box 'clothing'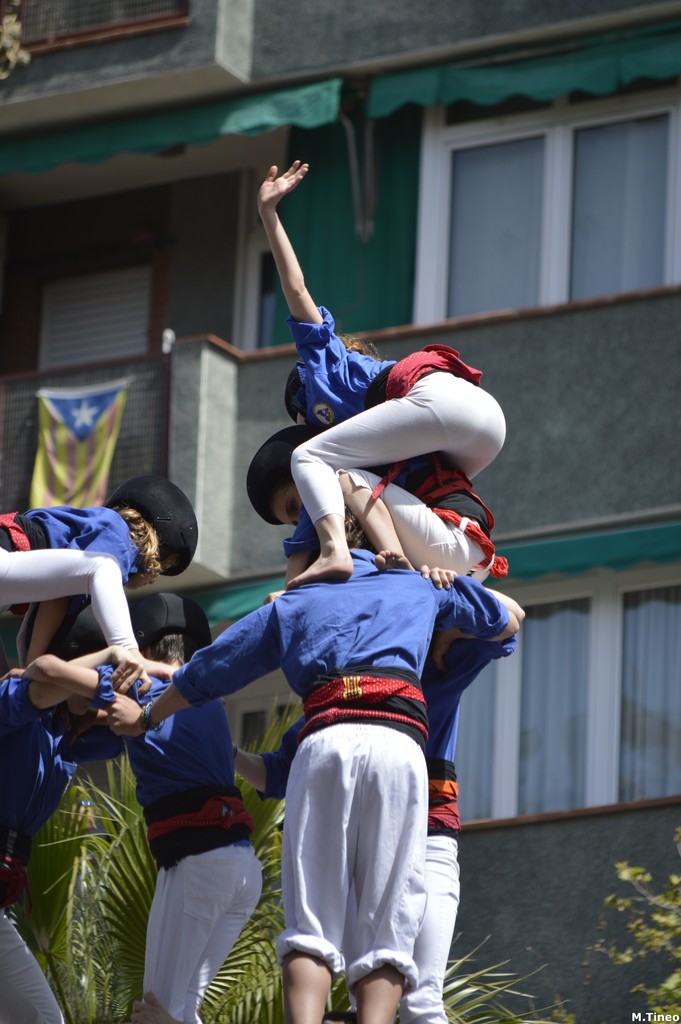
86, 666, 267, 1023
